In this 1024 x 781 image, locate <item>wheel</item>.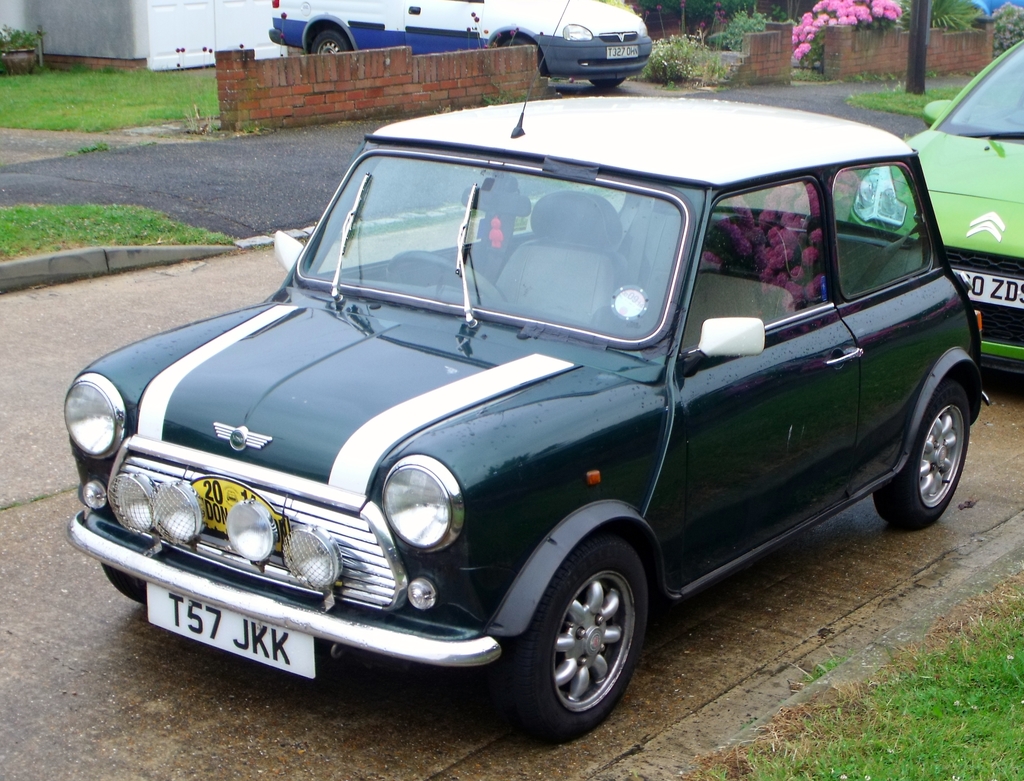
Bounding box: 873:378:972:530.
